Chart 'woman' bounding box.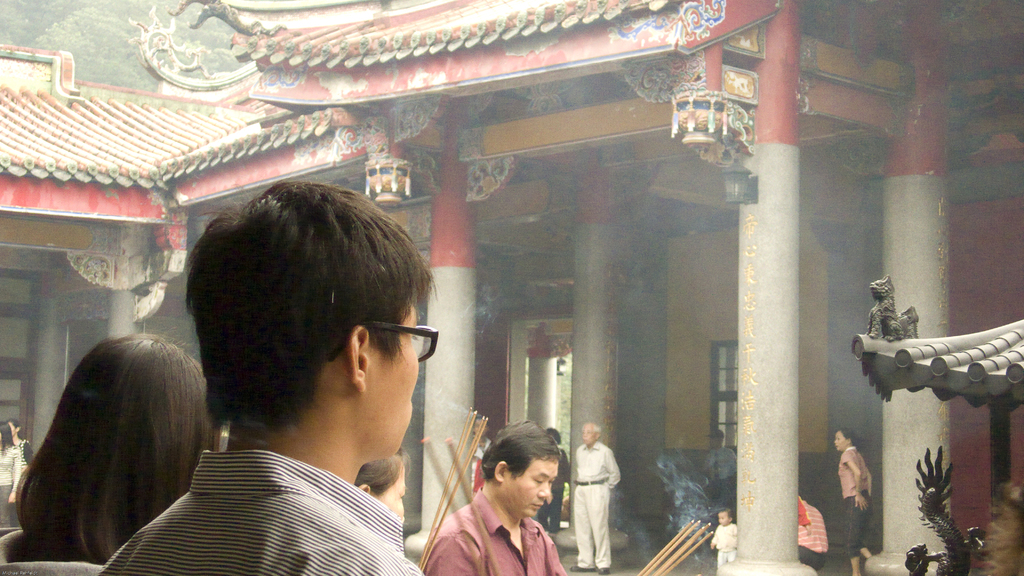
Charted: 351:440:409:531.
